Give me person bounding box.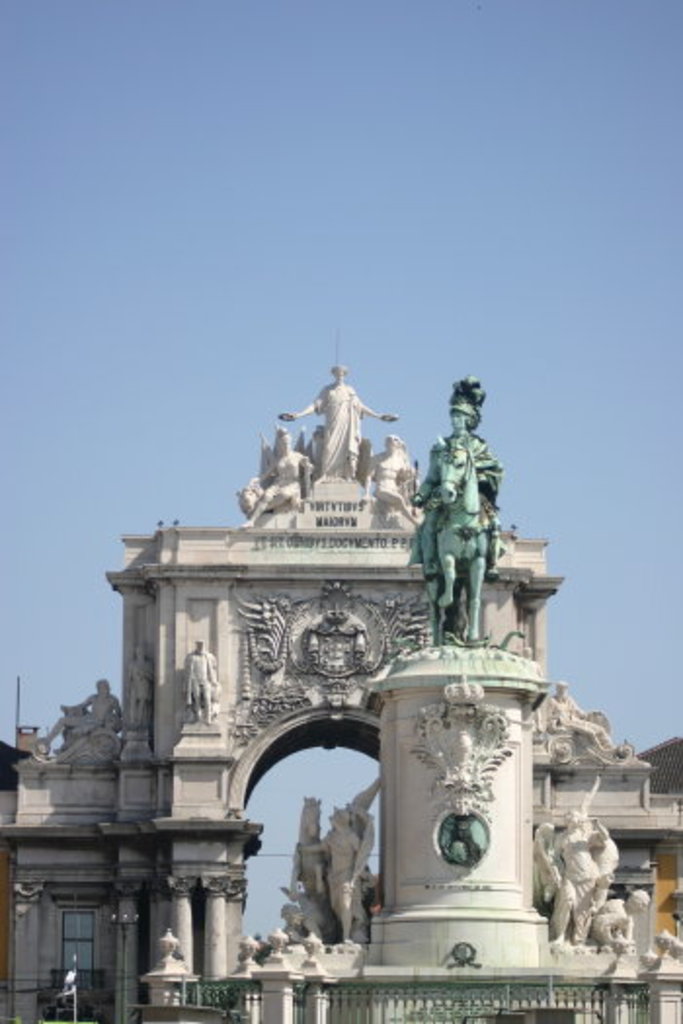
bbox=[597, 887, 640, 946].
